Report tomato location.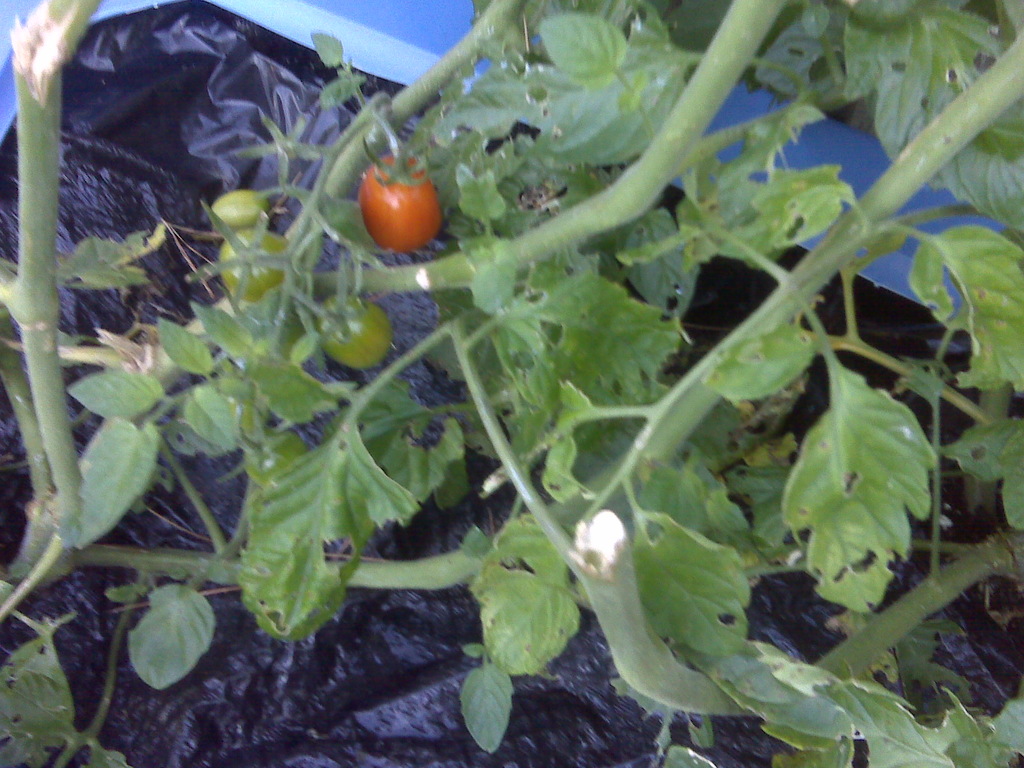
Report: {"x1": 317, "y1": 291, "x2": 390, "y2": 373}.
